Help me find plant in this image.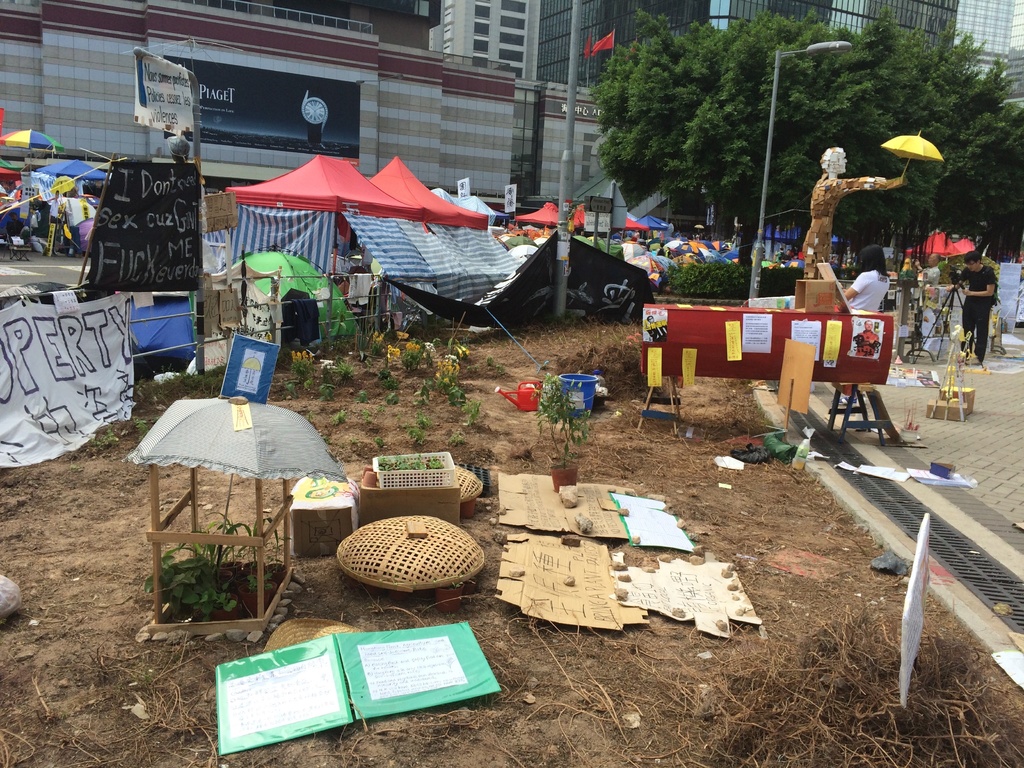
Found it: (402,337,429,368).
